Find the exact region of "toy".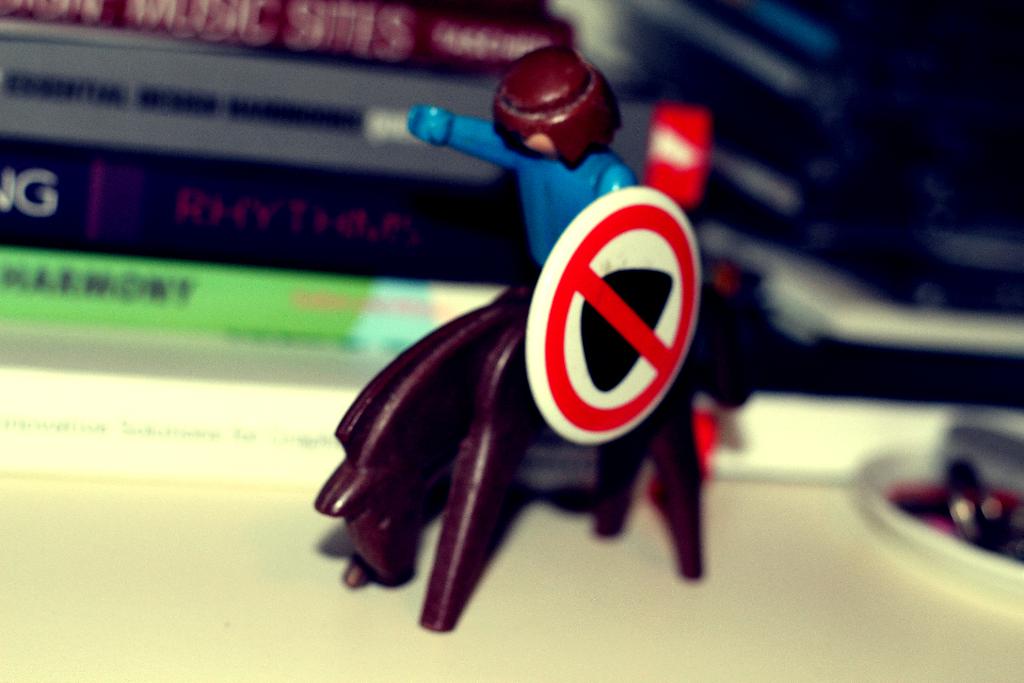
Exact region: <bbox>301, 45, 753, 633</bbox>.
